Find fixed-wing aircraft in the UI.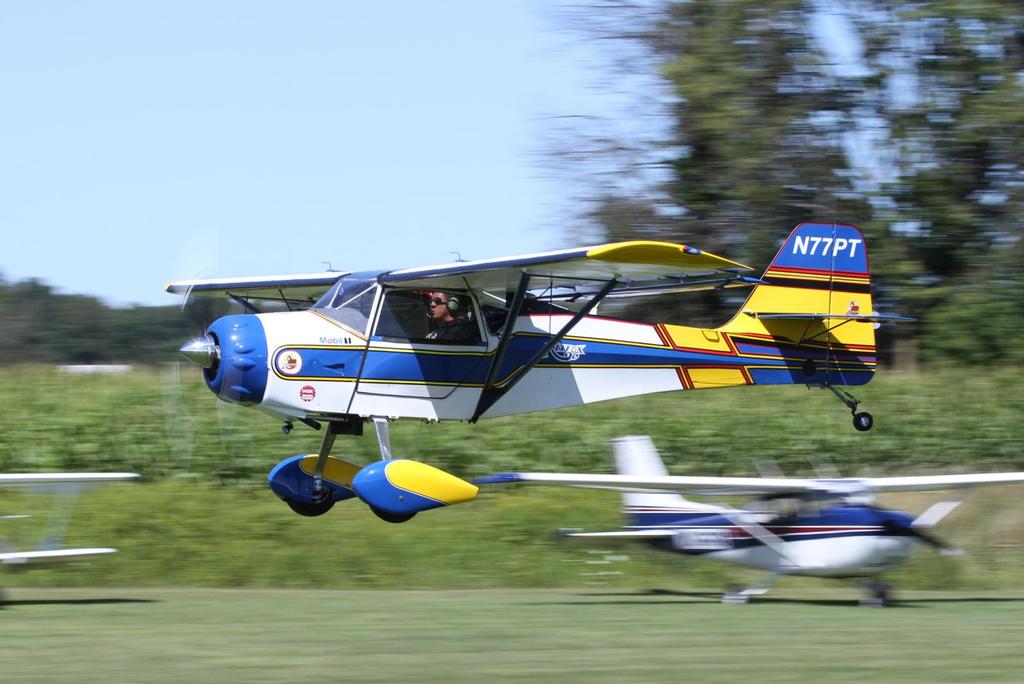
UI element at (0,462,138,573).
